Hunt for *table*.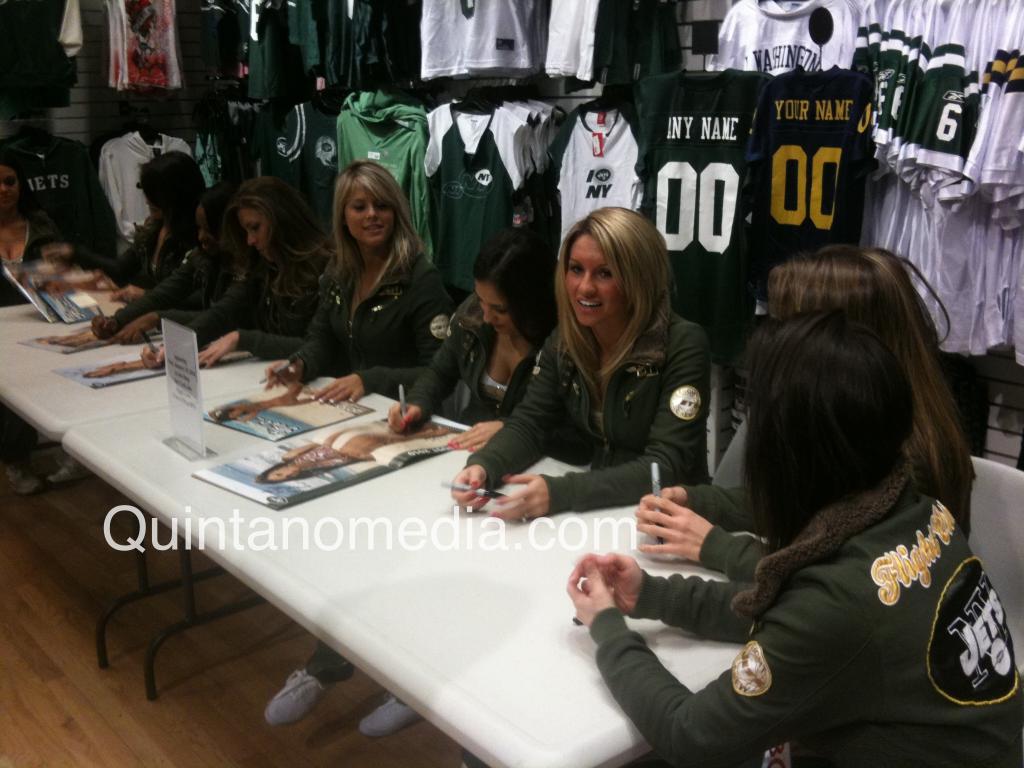
Hunted down at detection(28, 355, 712, 755).
